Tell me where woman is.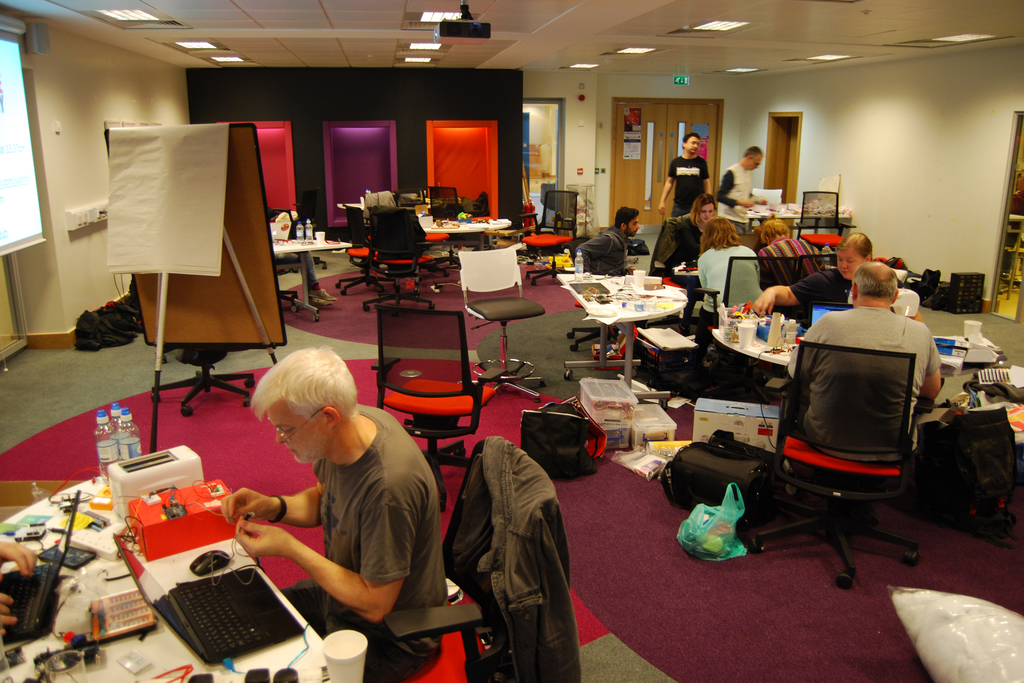
woman is at Rect(751, 233, 904, 314).
